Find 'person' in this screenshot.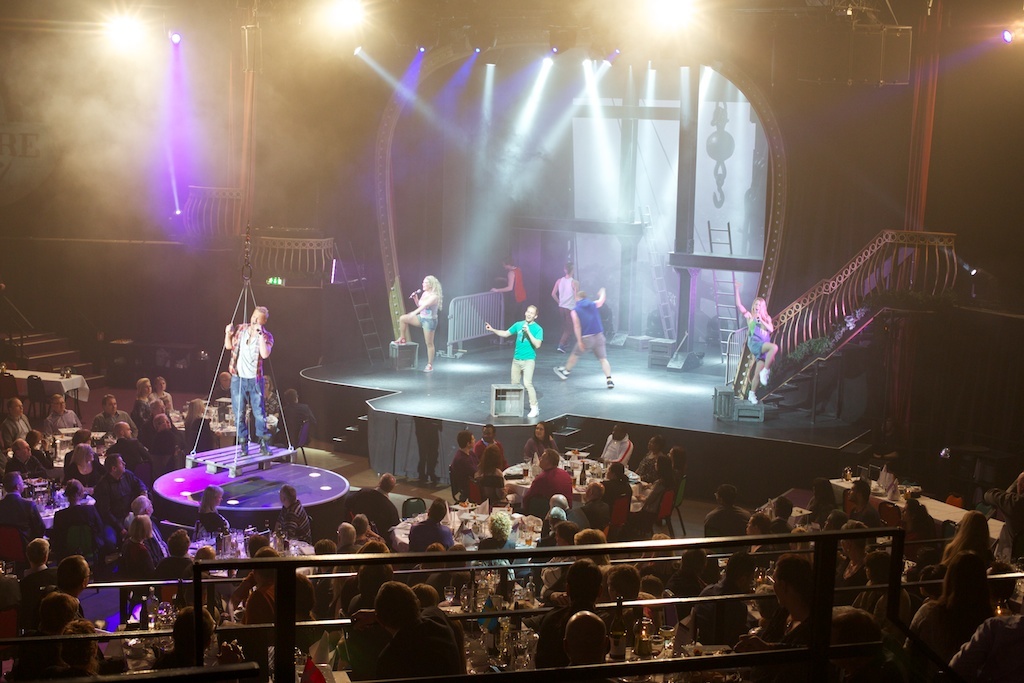
The bounding box for 'person' is (left=476, top=418, right=510, bottom=463).
